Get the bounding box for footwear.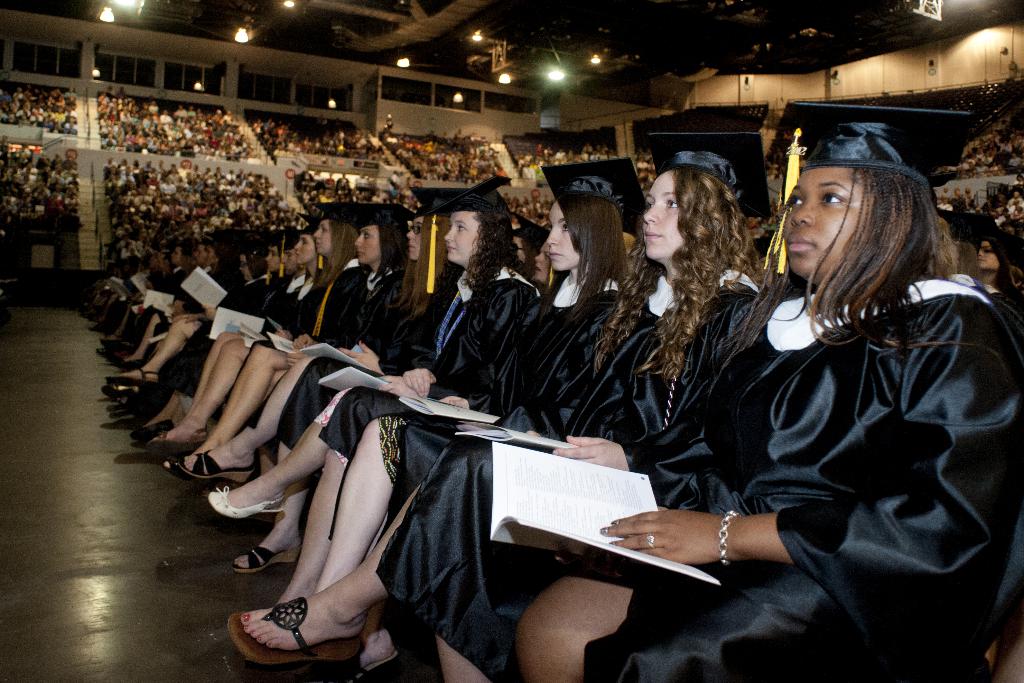
[left=177, top=449, right=260, bottom=481].
